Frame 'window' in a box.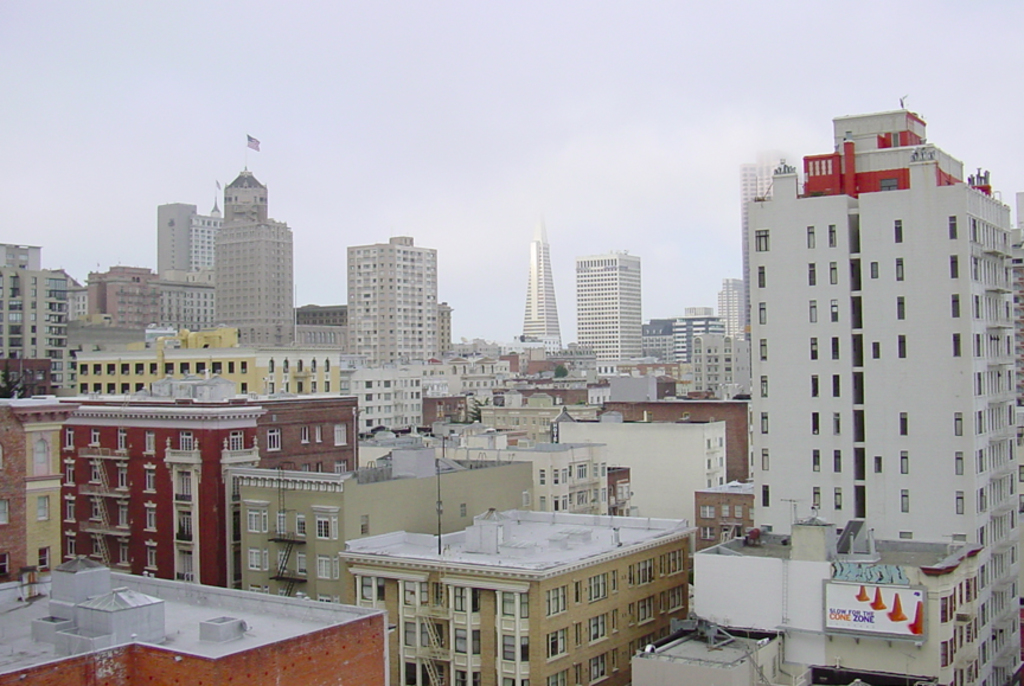
region(869, 262, 879, 278).
